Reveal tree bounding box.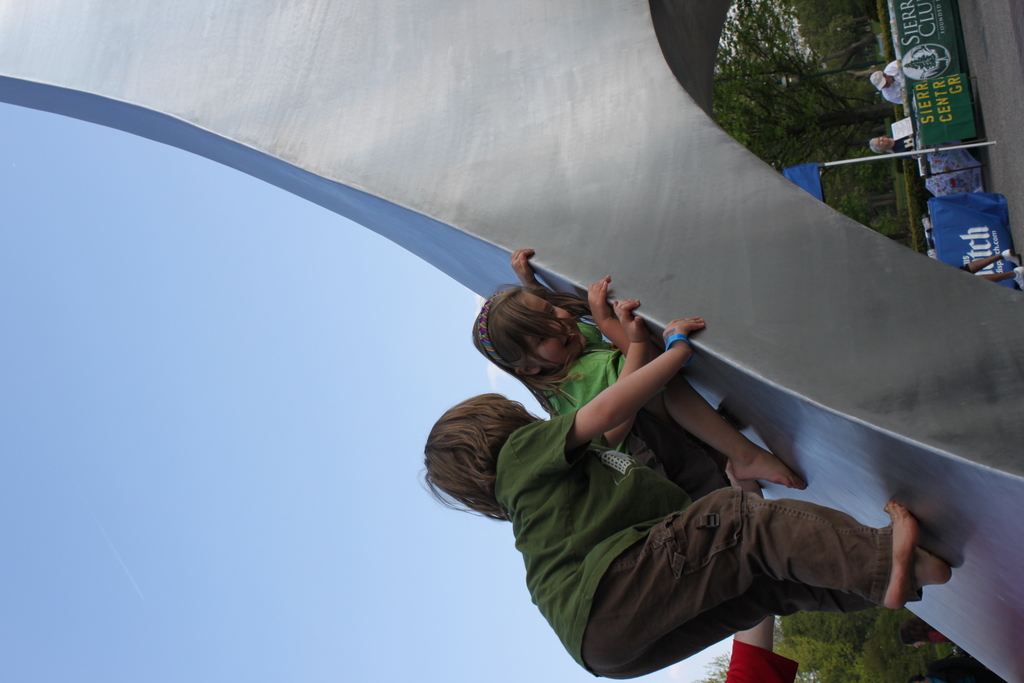
Revealed: x1=707, y1=12, x2=895, y2=181.
